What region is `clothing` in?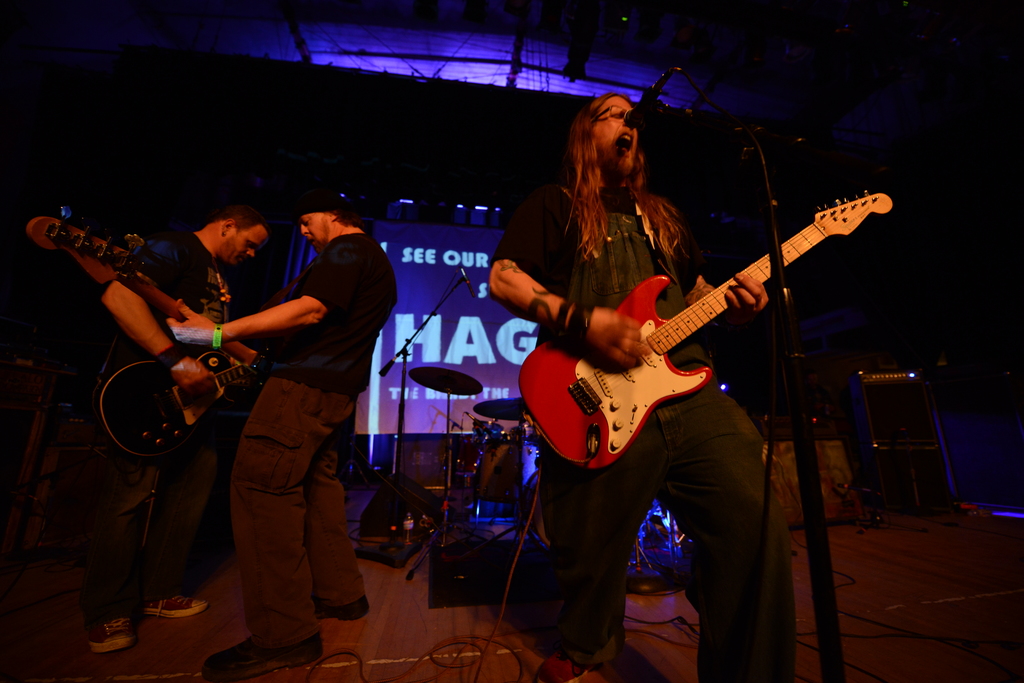
bbox=(490, 181, 797, 682).
